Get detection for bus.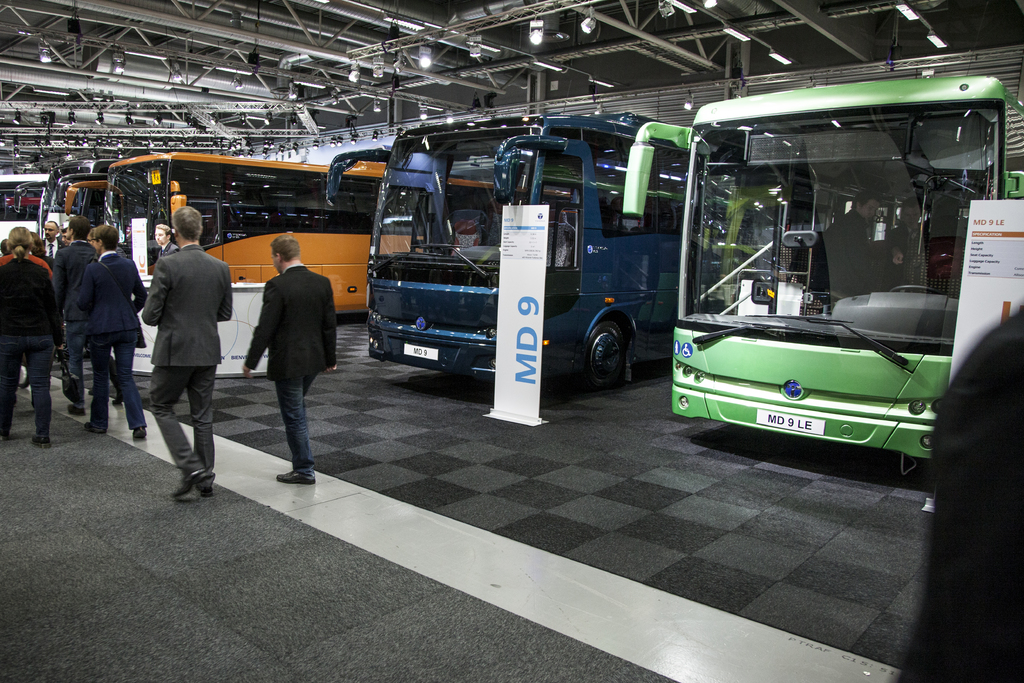
Detection: rect(8, 157, 129, 231).
